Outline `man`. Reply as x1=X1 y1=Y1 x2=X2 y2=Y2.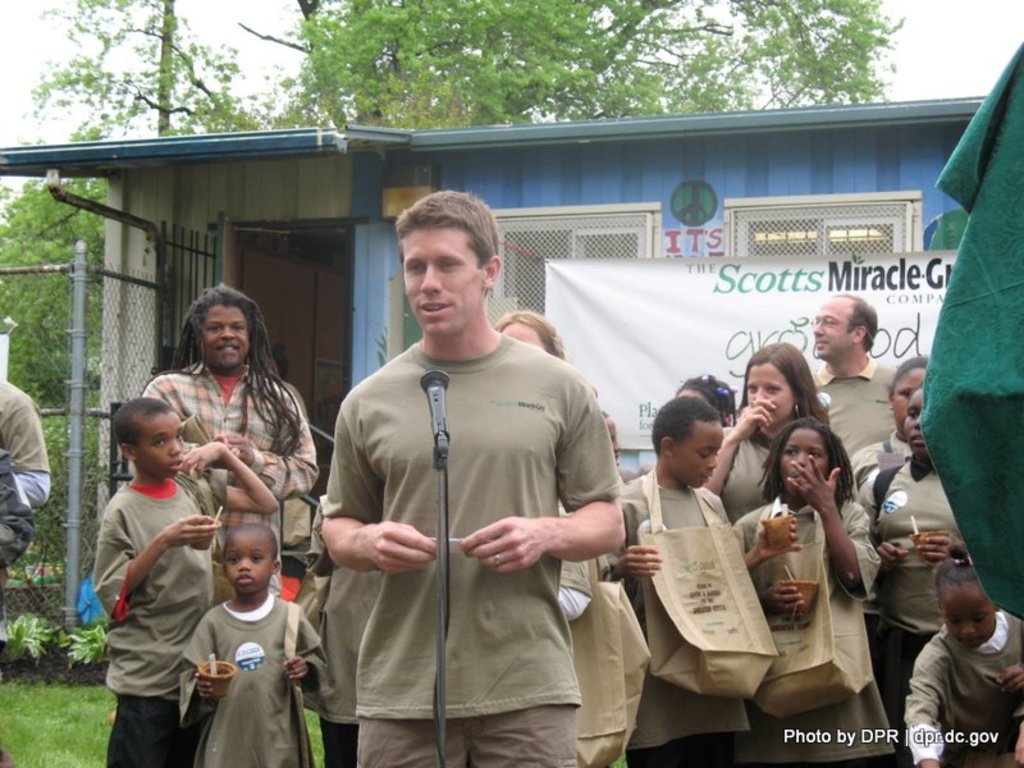
x1=137 y1=285 x2=330 y2=611.
